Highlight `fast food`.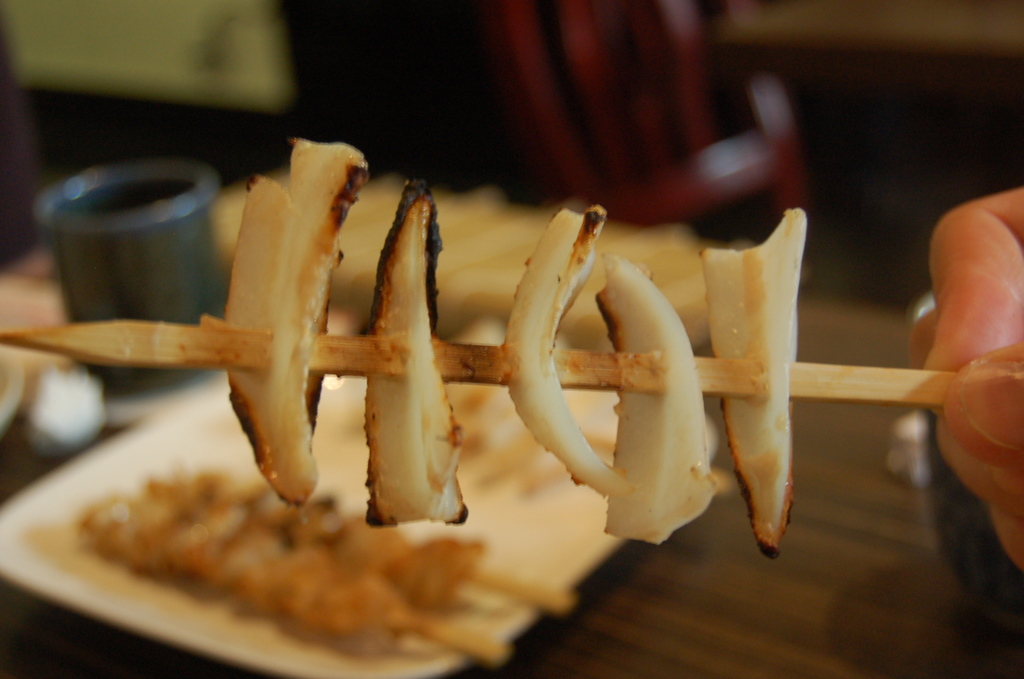
Highlighted region: (left=595, top=253, right=730, bottom=542).
